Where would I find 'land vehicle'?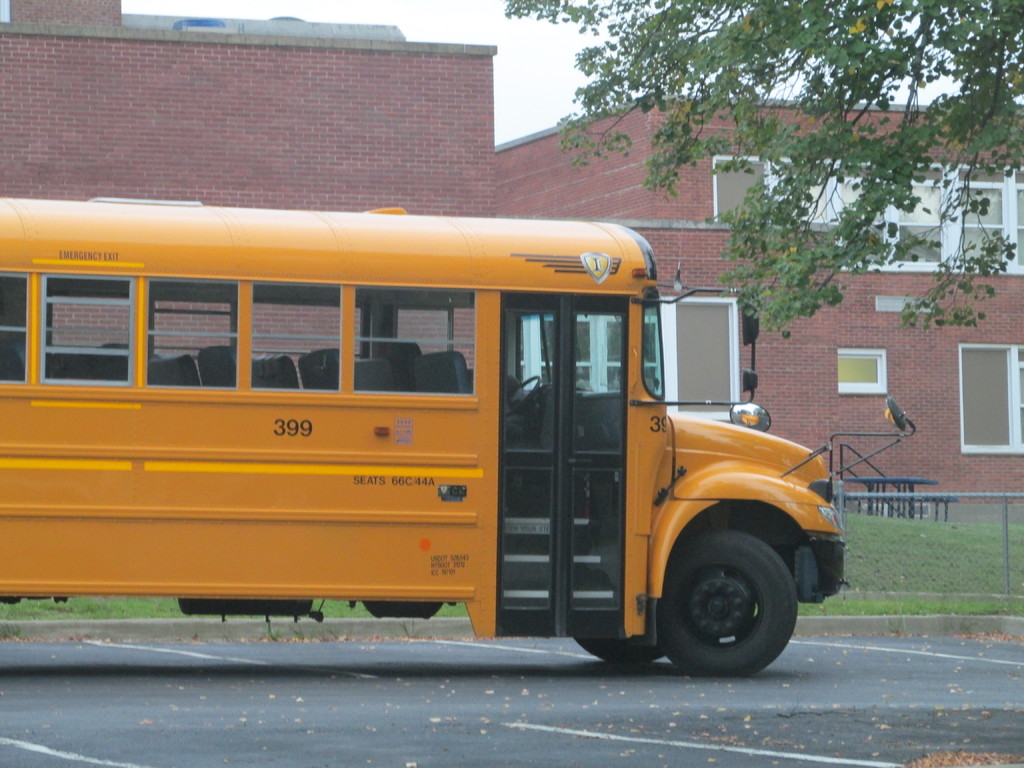
At bbox=(0, 195, 913, 681).
